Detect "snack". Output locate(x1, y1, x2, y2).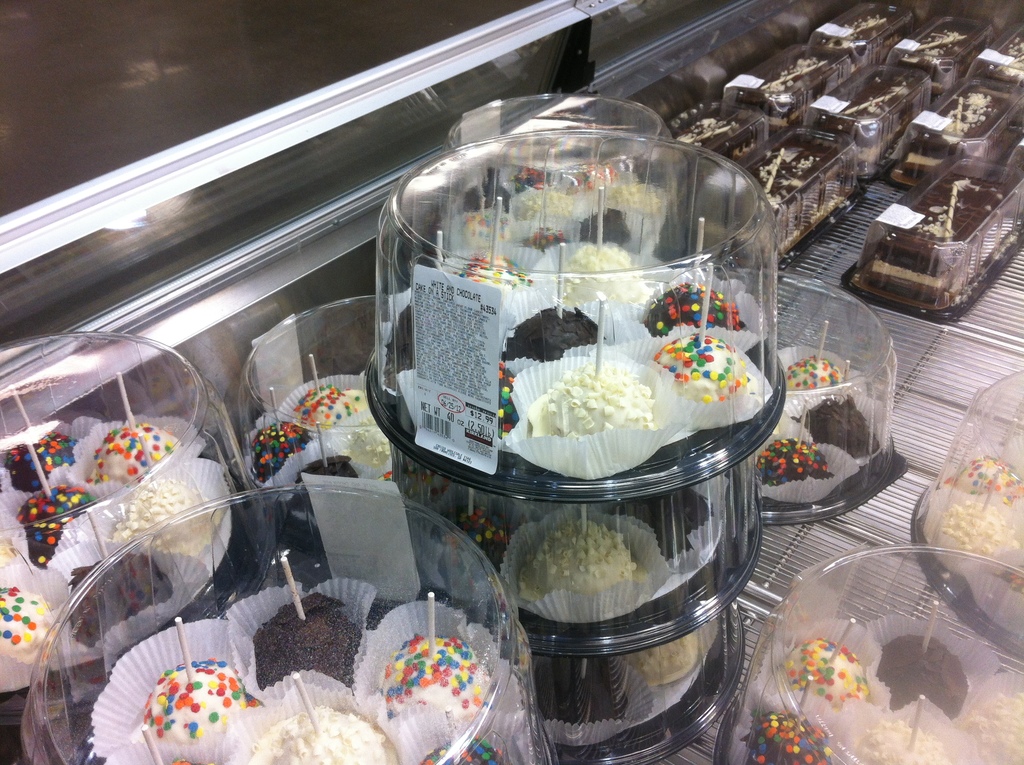
locate(745, 47, 863, 139).
